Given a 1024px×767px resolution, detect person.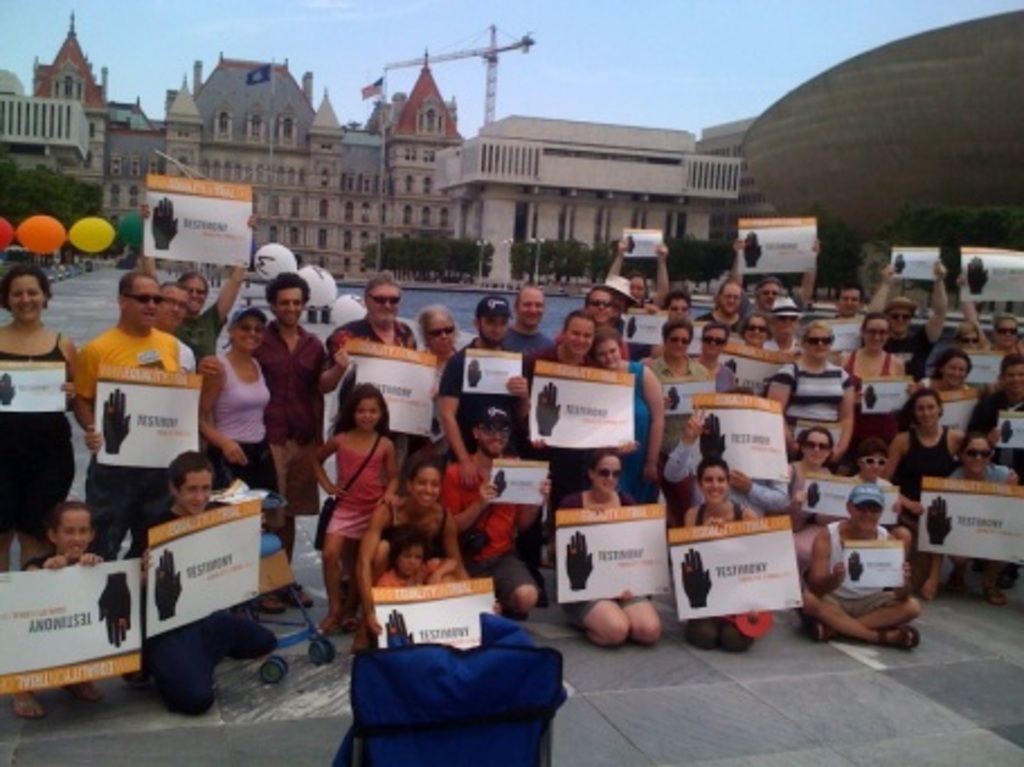
<box>63,281,209,565</box>.
